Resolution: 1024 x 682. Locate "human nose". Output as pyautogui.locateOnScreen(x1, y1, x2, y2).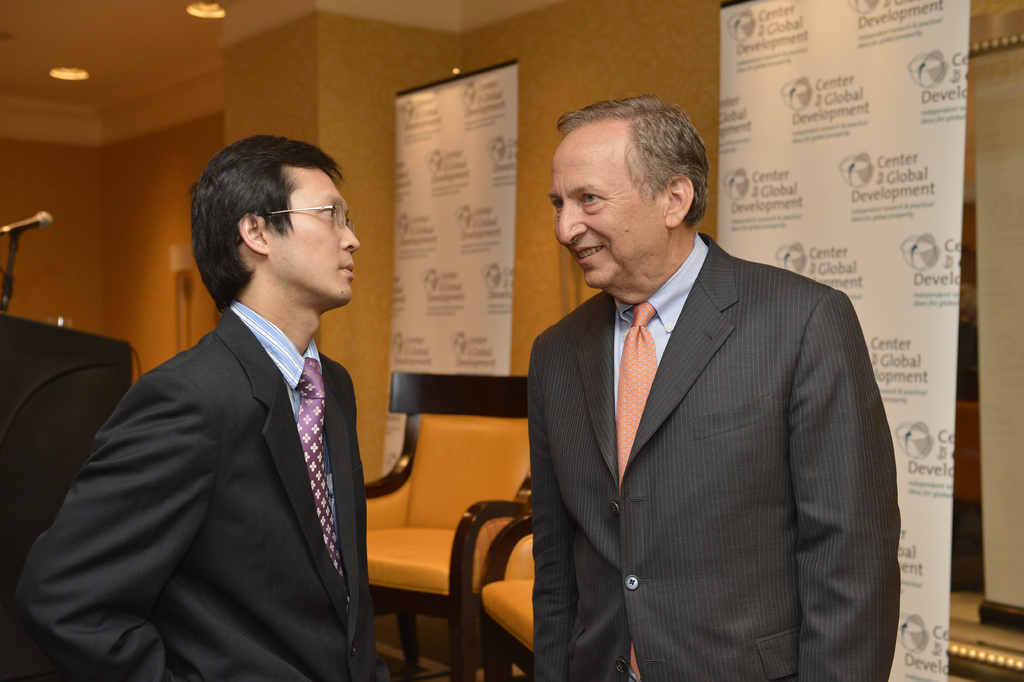
pyautogui.locateOnScreen(340, 225, 362, 254).
